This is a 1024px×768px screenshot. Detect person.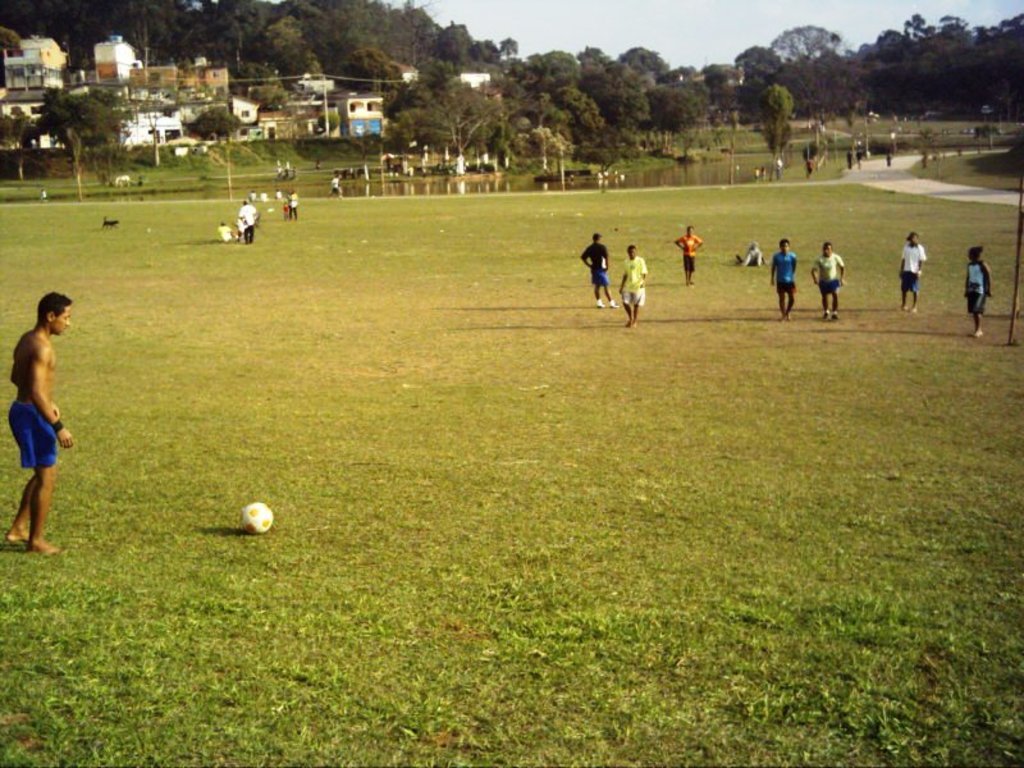
(230,200,259,247).
